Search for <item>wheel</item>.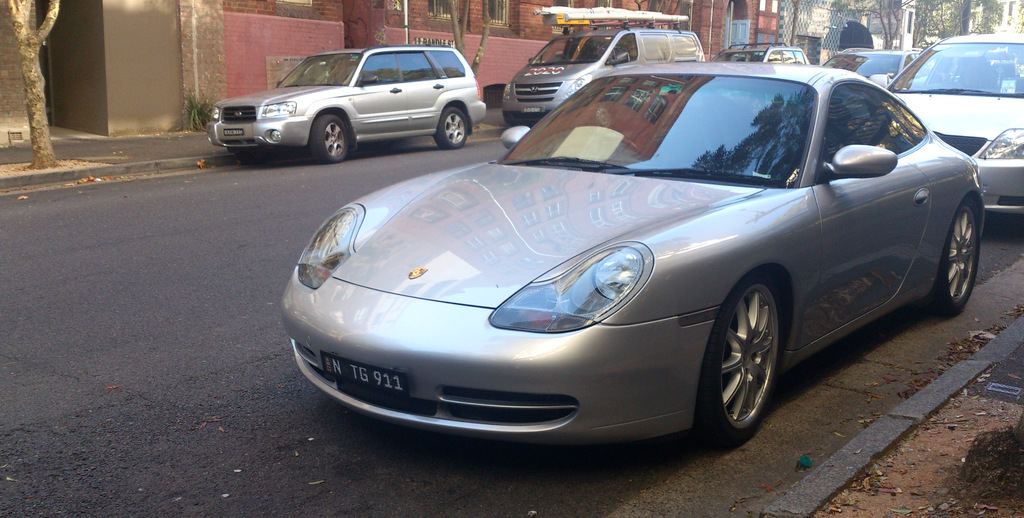
Found at l=707, t=278, r=792, b=437.
